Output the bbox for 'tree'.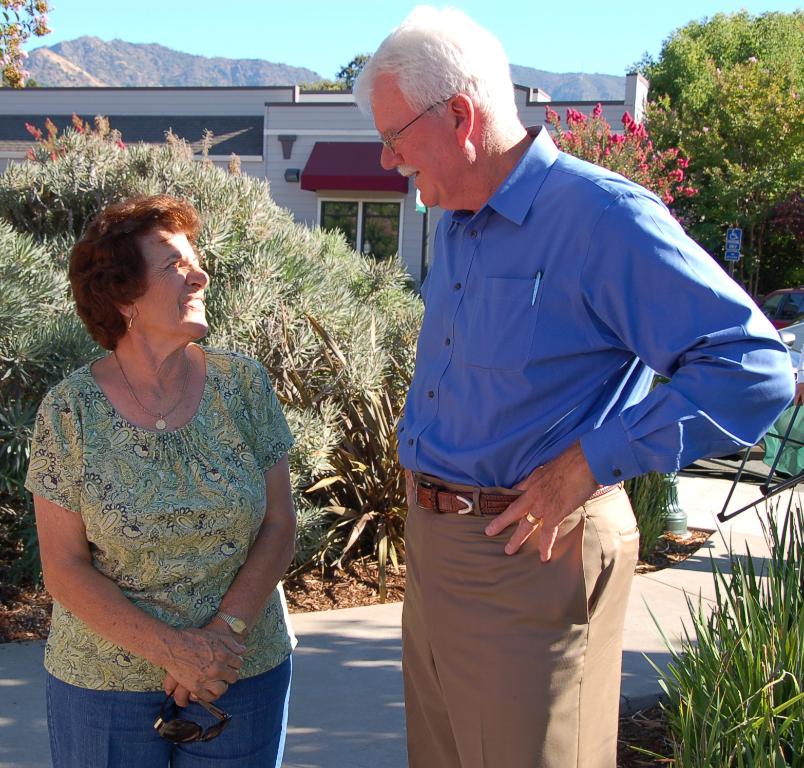
[x1=615, y1=11, x2=803, y2=259].
